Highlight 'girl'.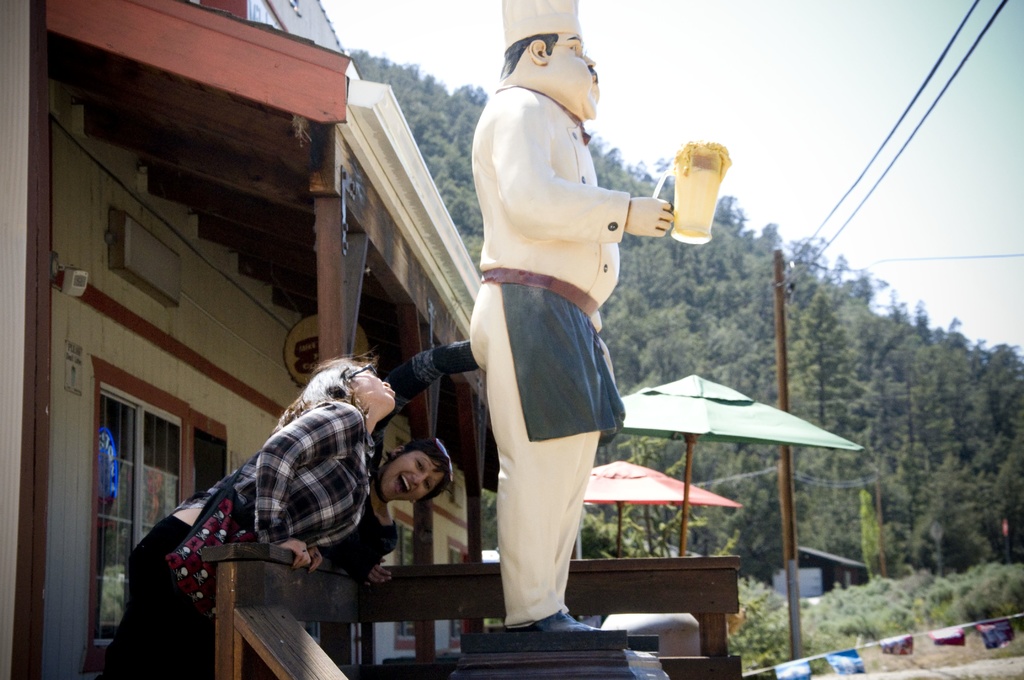
Highlighted region: detection(91, 353, 397, 679).
